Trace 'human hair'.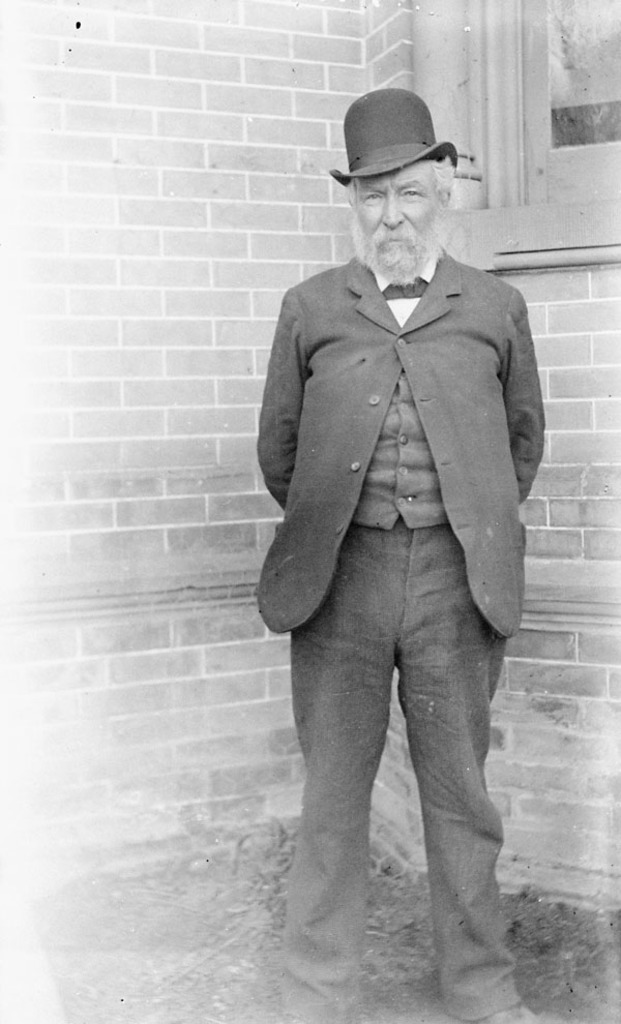
Traced to Rect(430, 154, 461, 206).
